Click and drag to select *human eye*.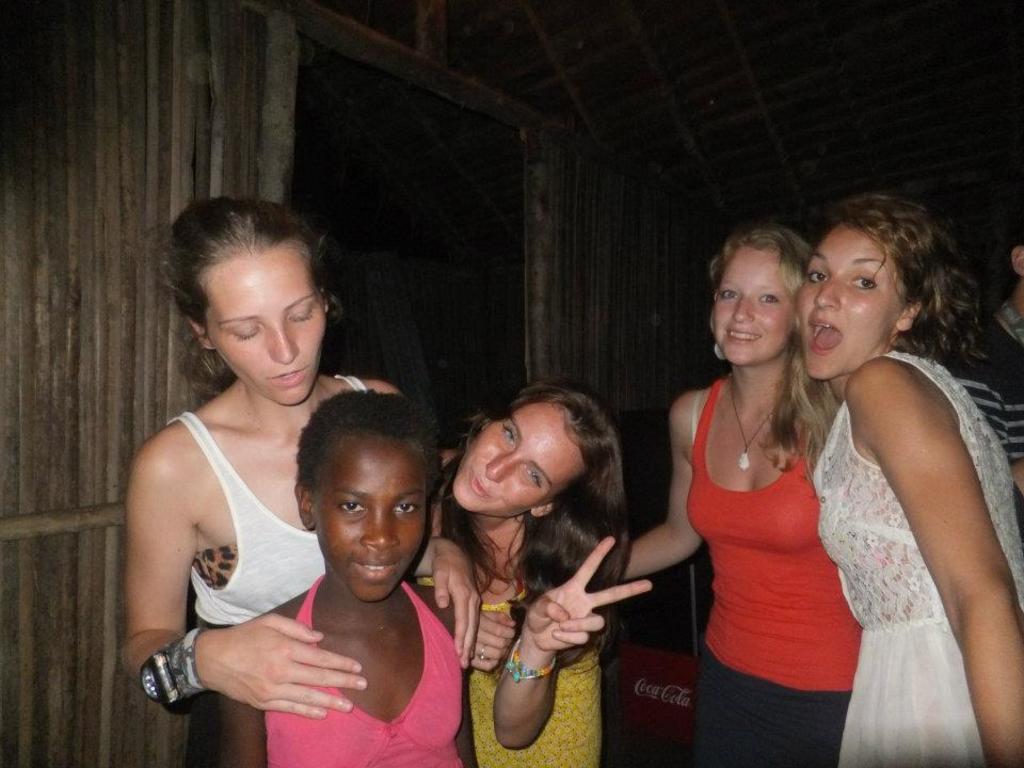
Selection: [x1=717, y1=286, x2=738, y2=302].
